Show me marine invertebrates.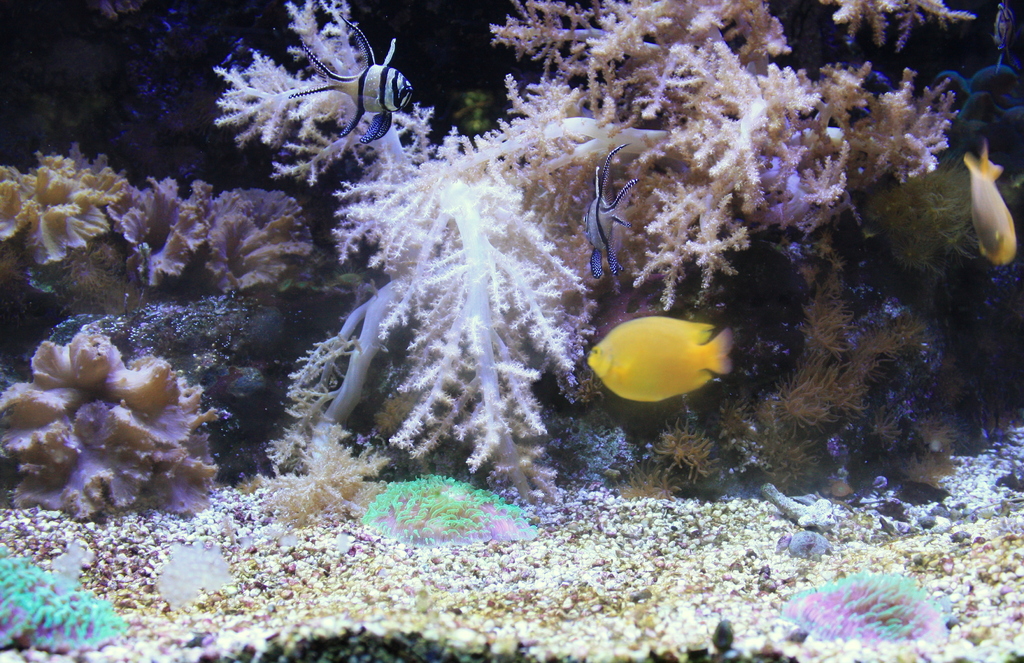
marine invertebrates is here: [871,399,901,452].
